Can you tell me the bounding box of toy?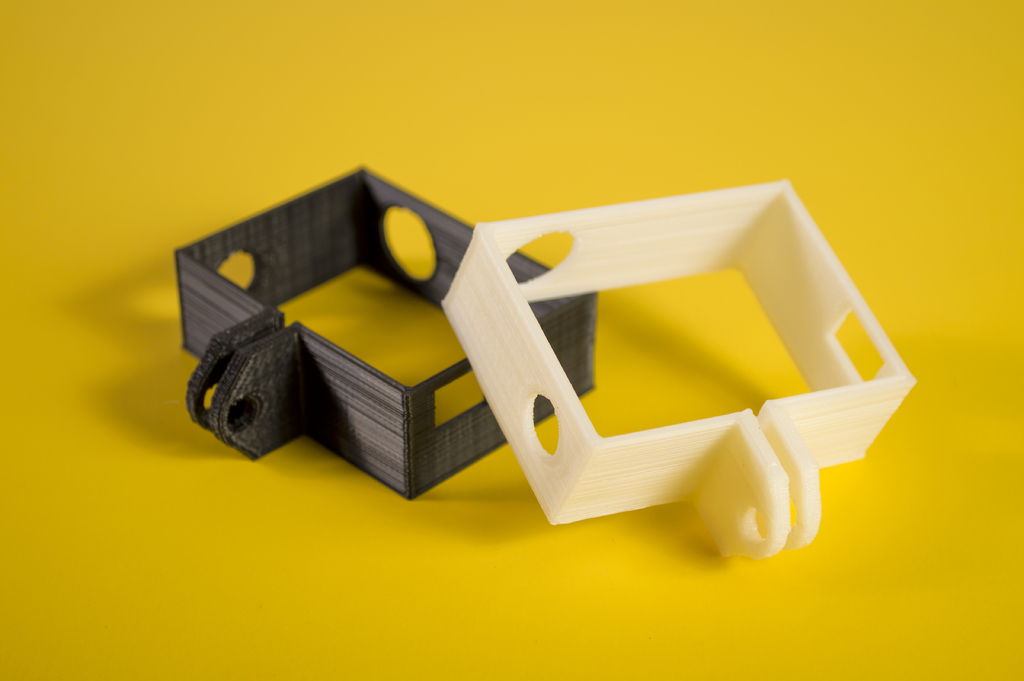
bbox(177, 161, 596, 534).
